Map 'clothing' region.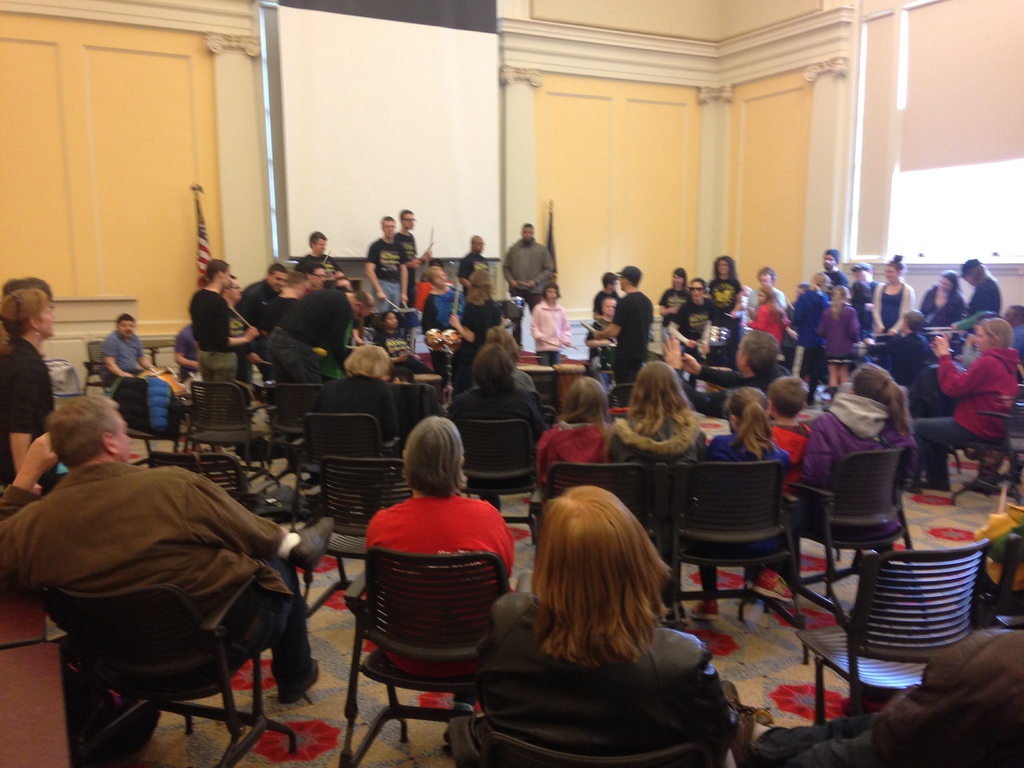
Mapped to [540, 414, 625, 492].
